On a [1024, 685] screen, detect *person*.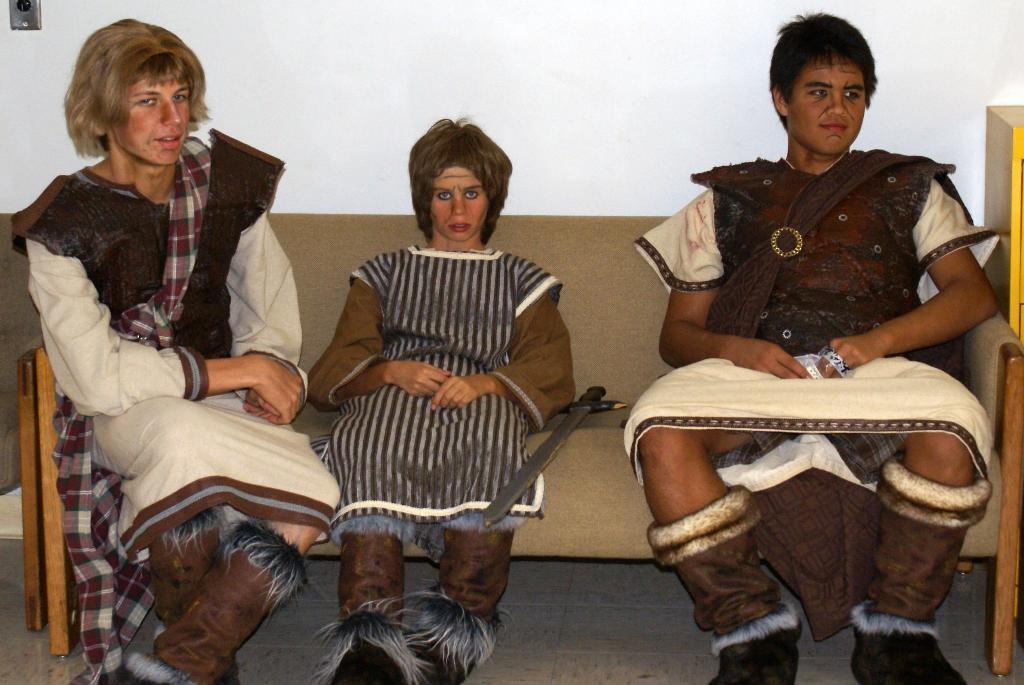
select_region(311, 117, 580, 684).
